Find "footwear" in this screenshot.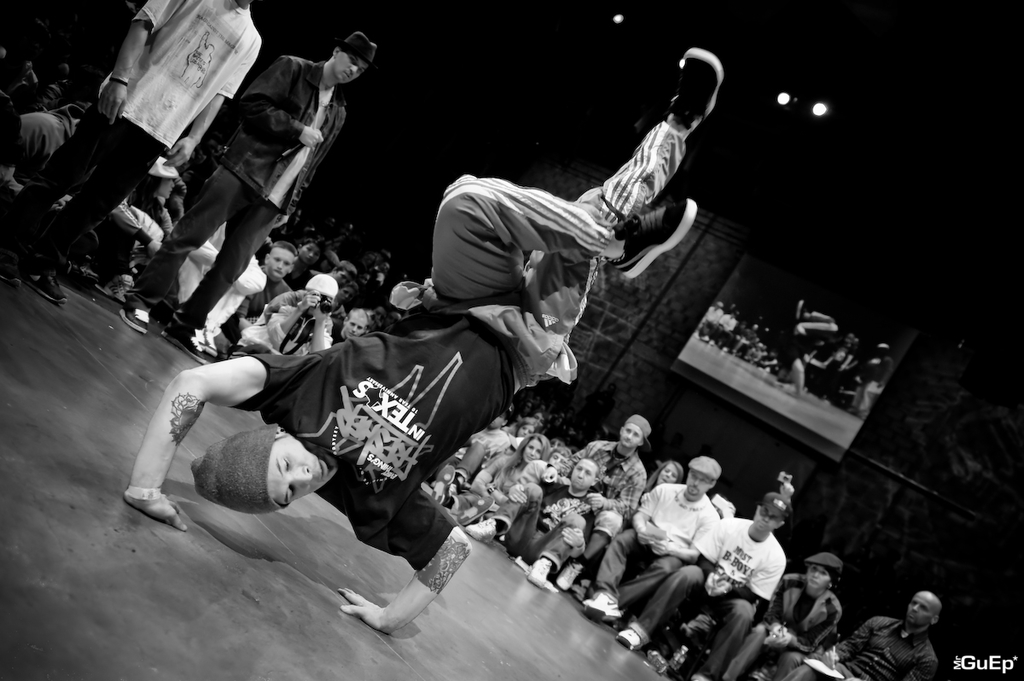
The bounding box for "footwear" is [left=463, top=512, right=495, bottom=546].
